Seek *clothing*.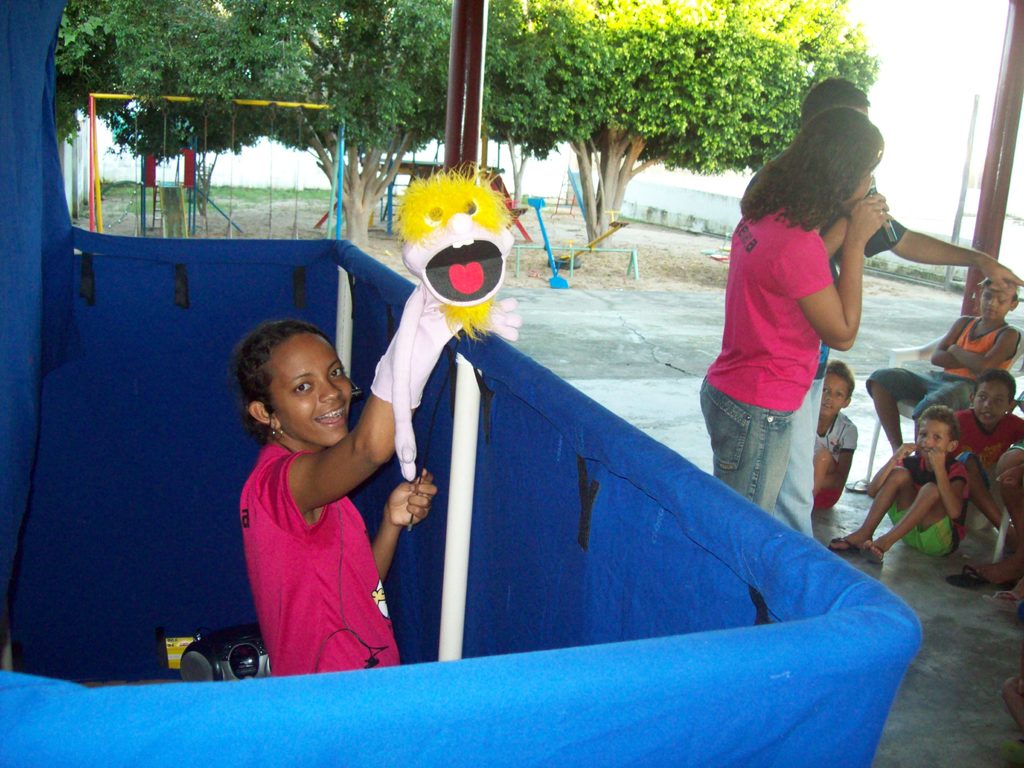
707 195 833 538.
